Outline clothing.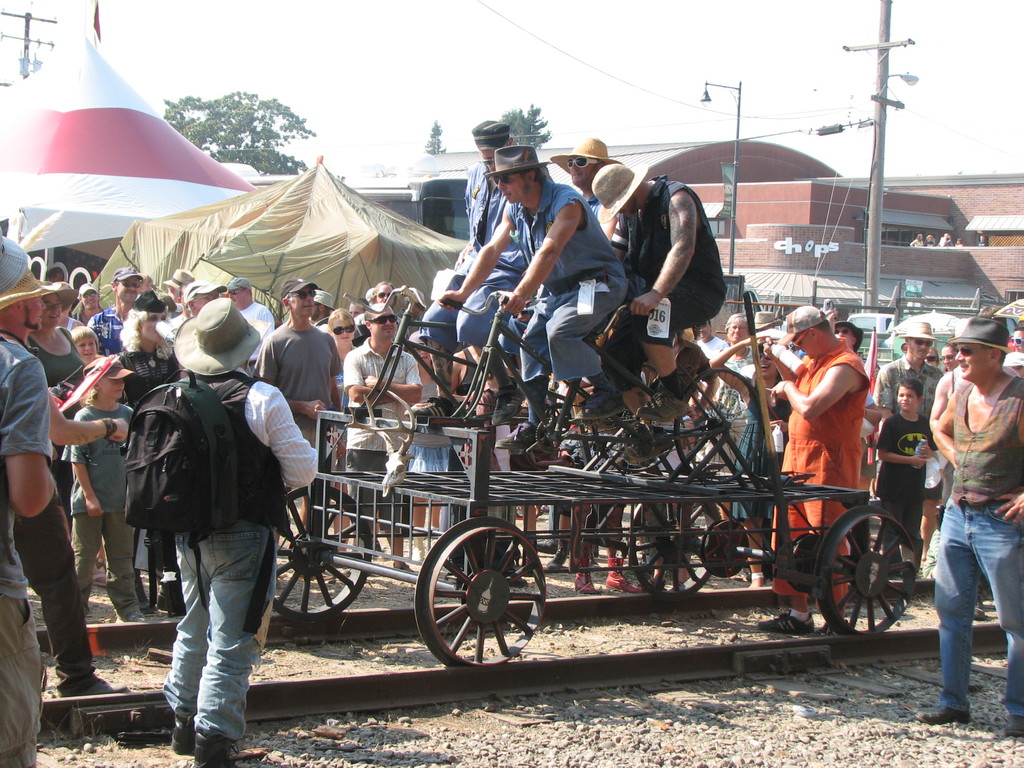
Outline: 22 328 79 541.
